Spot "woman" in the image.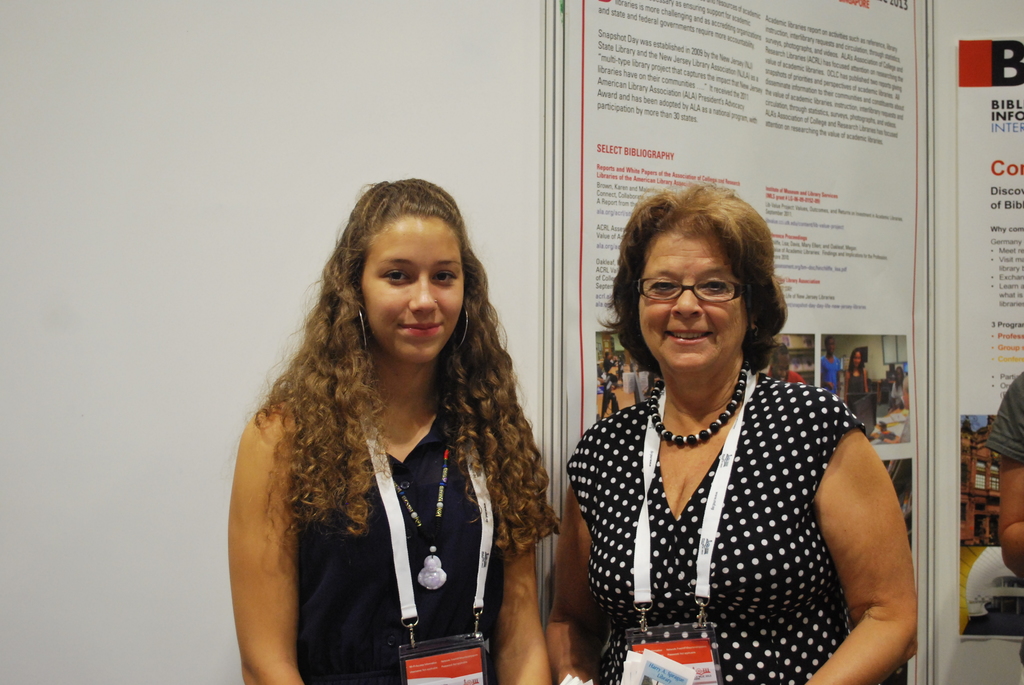
"woman" found at box=[844, 346, 874, 407].
